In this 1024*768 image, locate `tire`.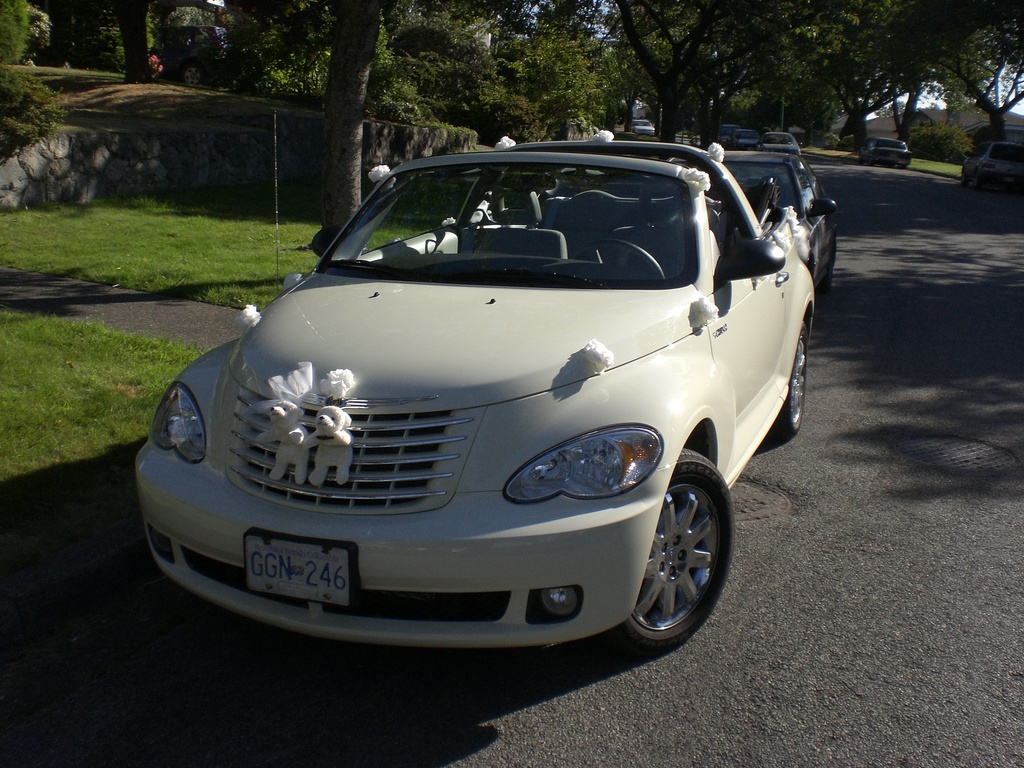
Bounding box: (x1=865, y1=154, x2=876, y2=167).
